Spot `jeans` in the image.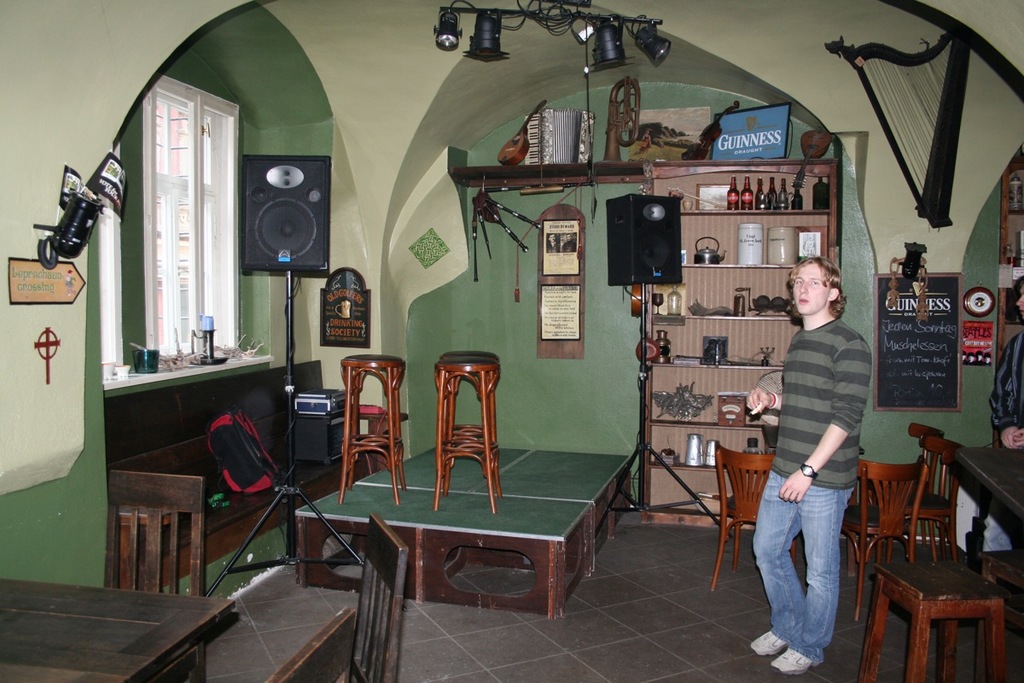
`jeans` found at locate(761, 465, 864, 677).
